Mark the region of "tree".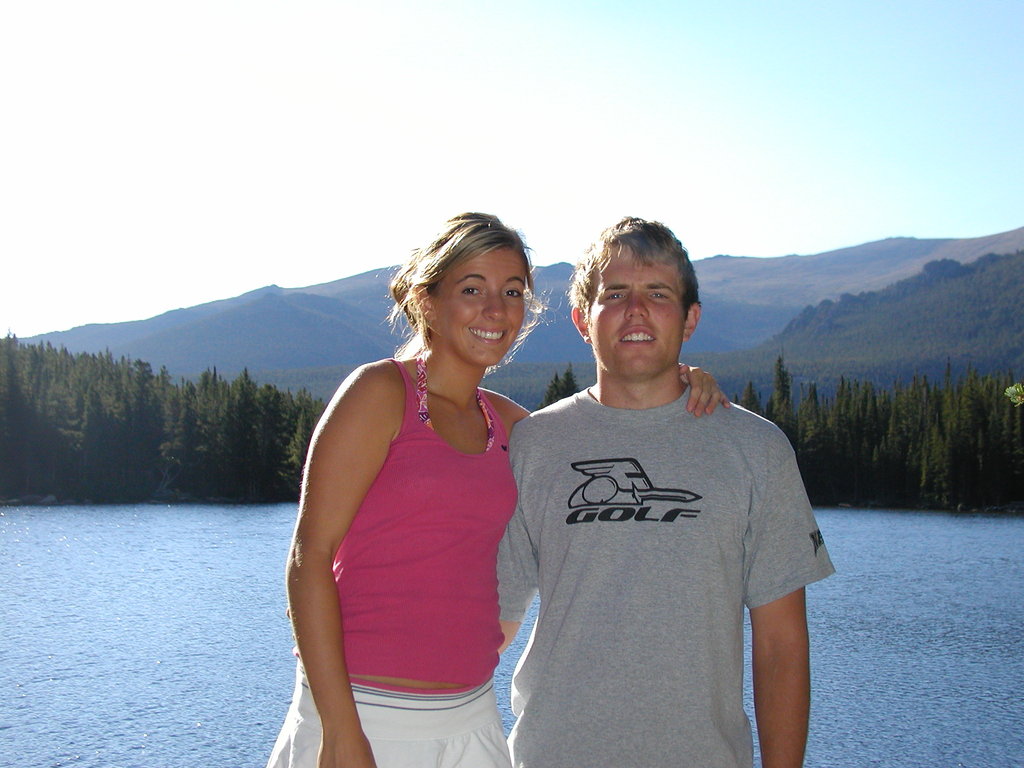
Region: [left=535, top=366, right=583, bottom=412].
